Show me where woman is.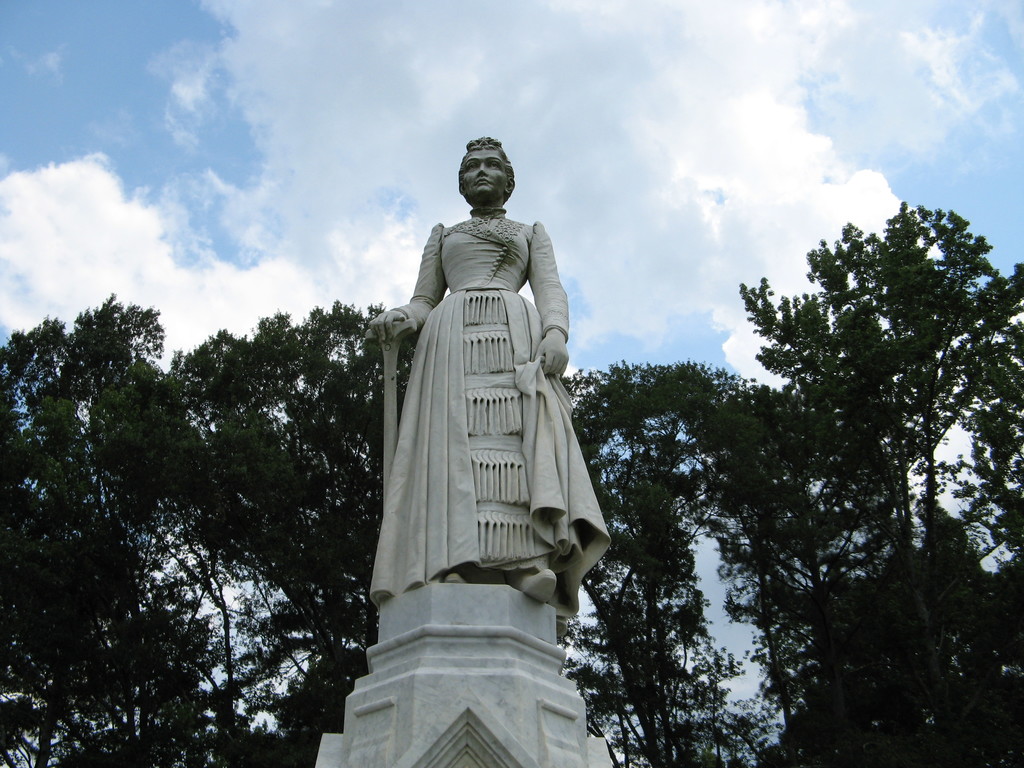
woman is at region(356, 128, 596, 684).
